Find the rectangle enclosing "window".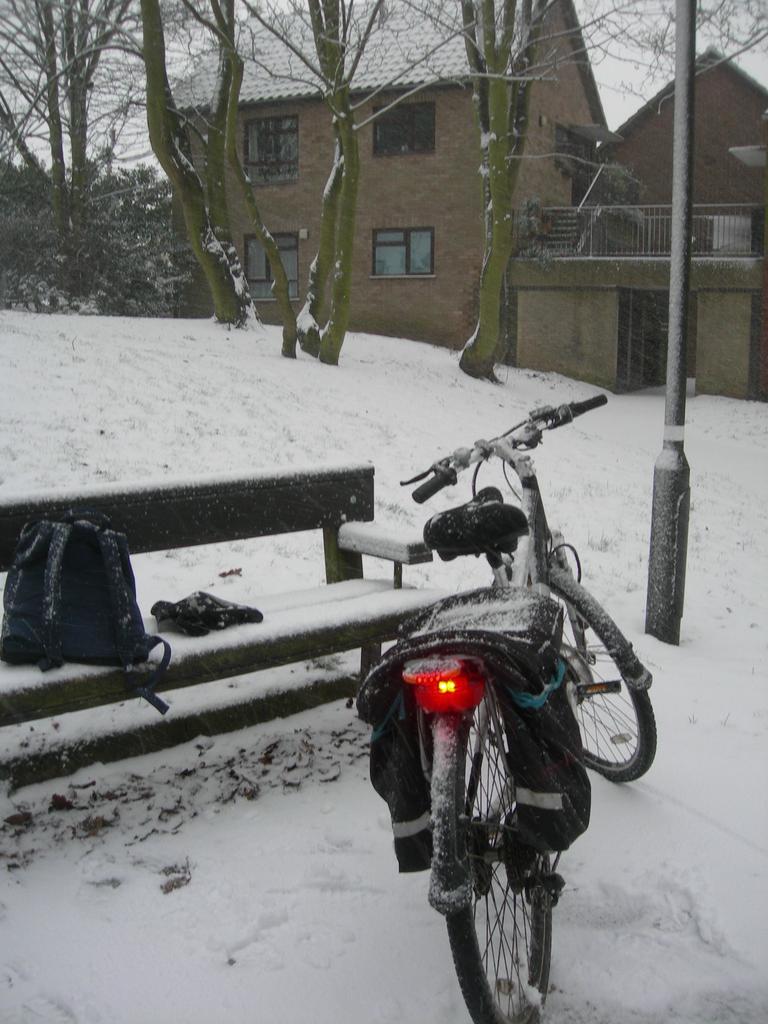
locate(241, 118, 299, 190).
